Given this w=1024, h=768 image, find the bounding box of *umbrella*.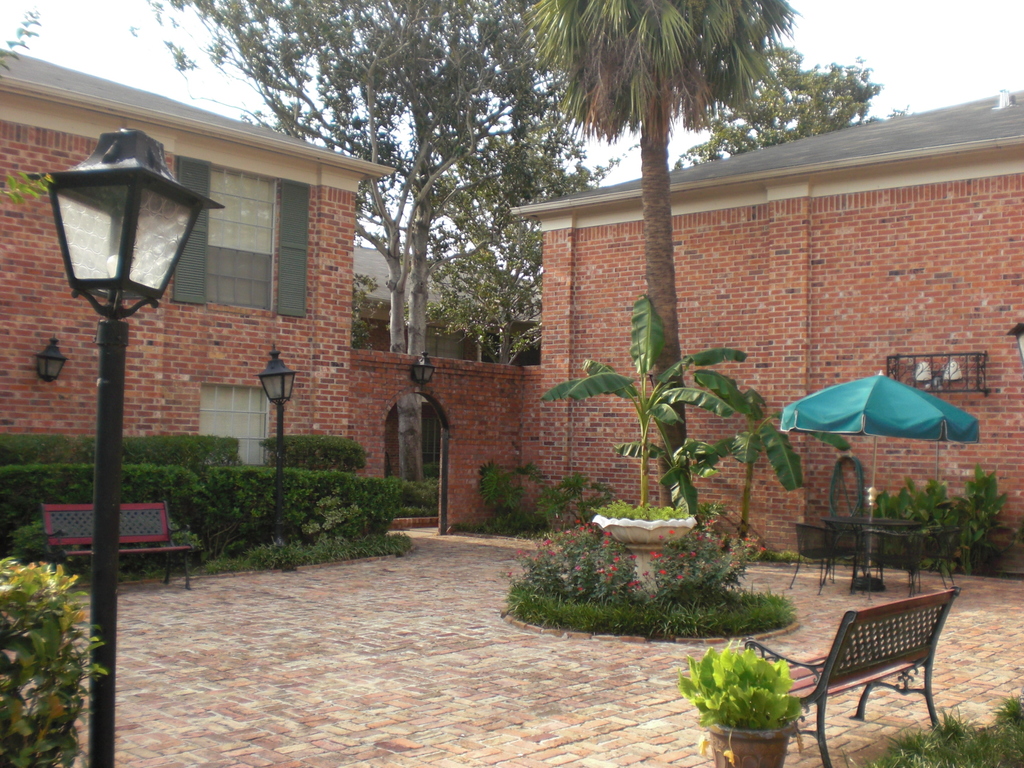
box=[782, 371, 979, 575].
